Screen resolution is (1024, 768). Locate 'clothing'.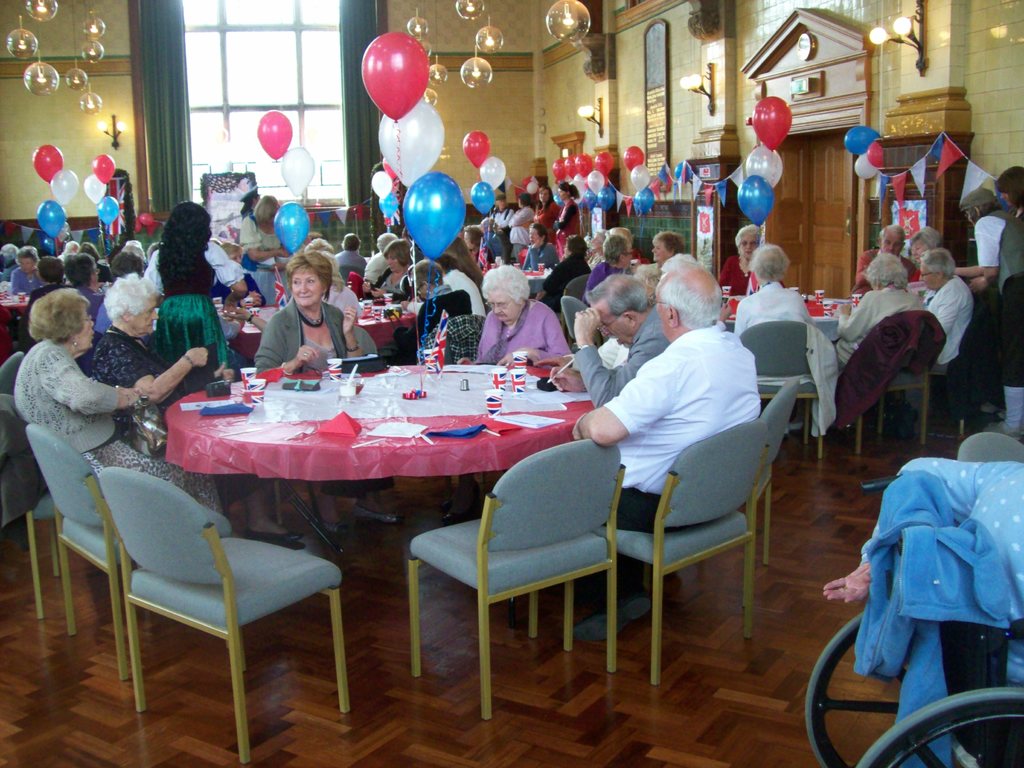
bbox=(918, 275, 979, 359).
